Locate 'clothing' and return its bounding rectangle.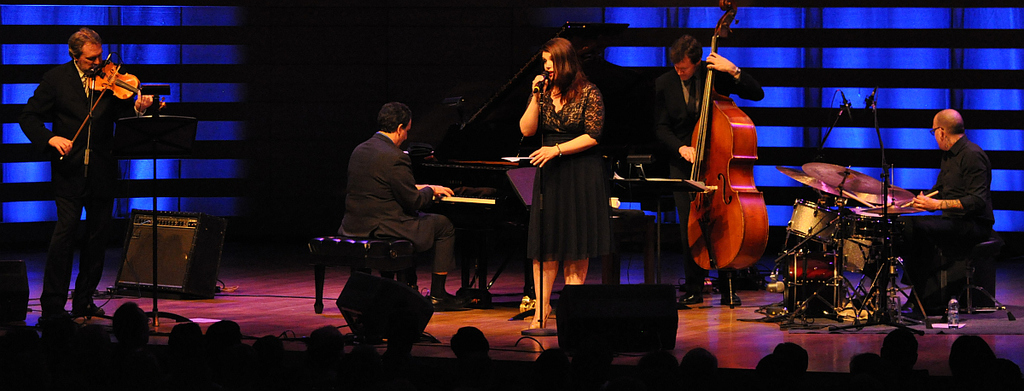
<region>516, 65, 619, 283</region>.
